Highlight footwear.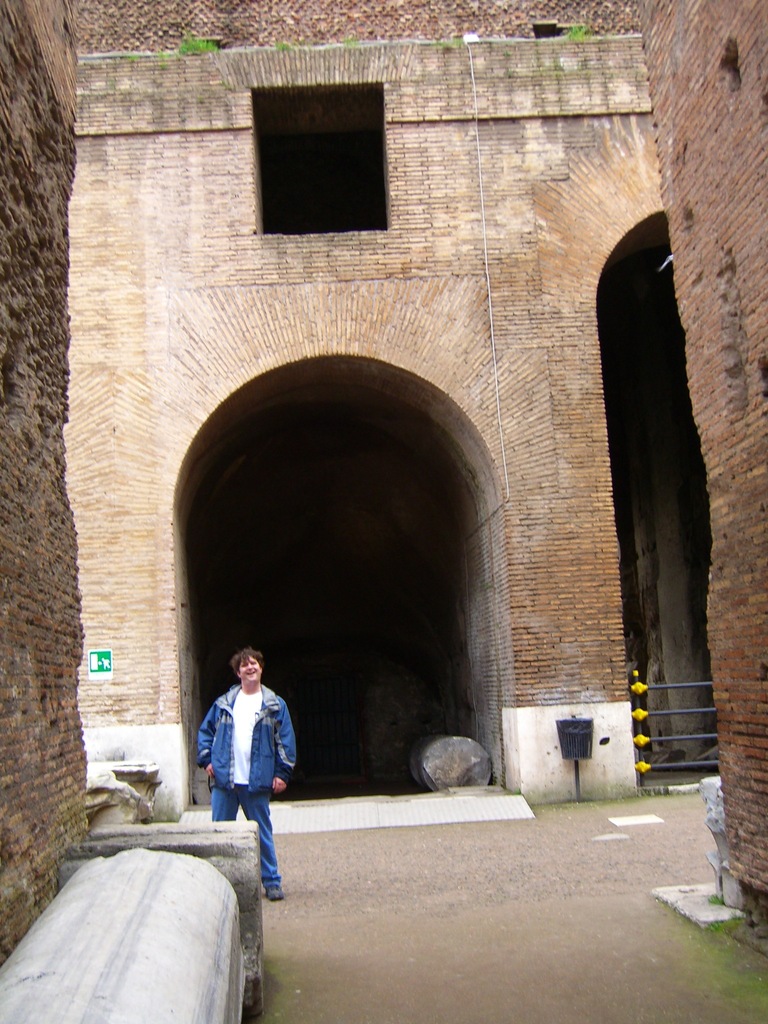
Highlighted region: detection(262, 882, 284, 899).
